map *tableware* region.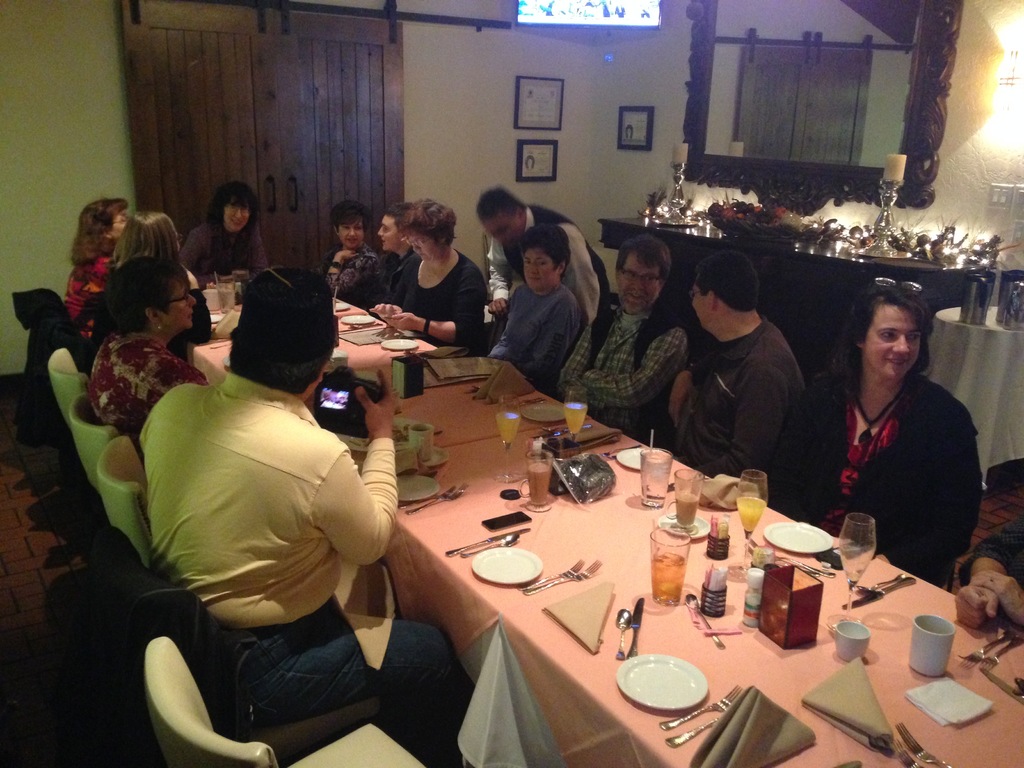
Mapped to Rect(614, 651, 710, 712).
